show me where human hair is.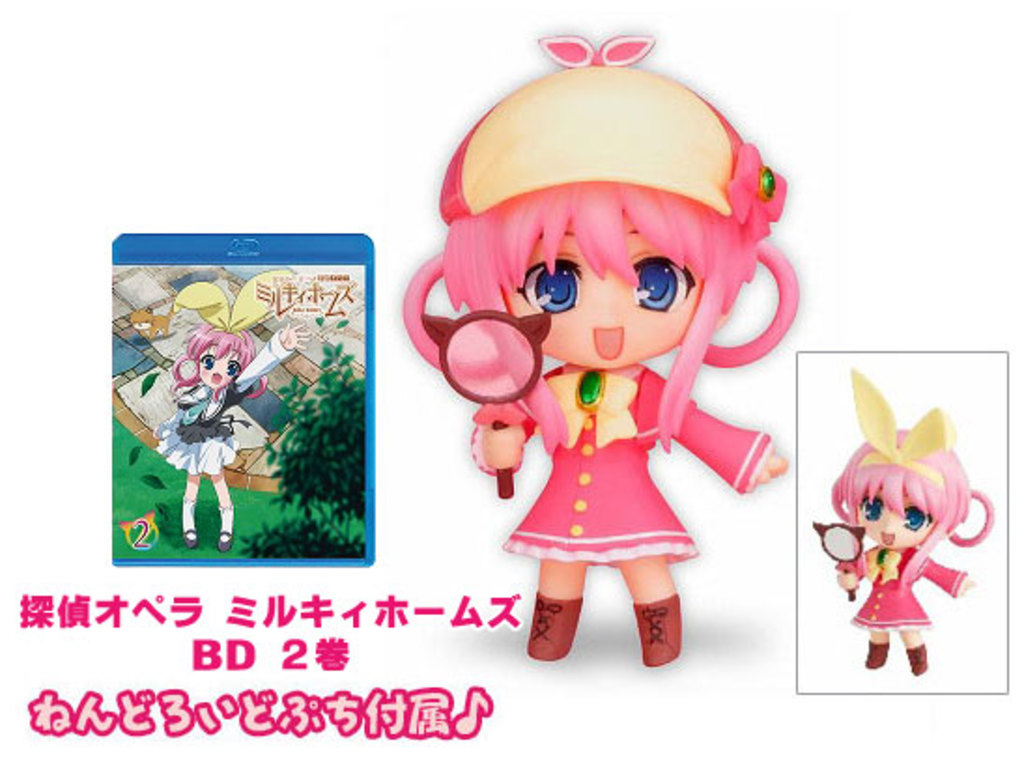
human hair is at crop(407, 196, 751, 446).
